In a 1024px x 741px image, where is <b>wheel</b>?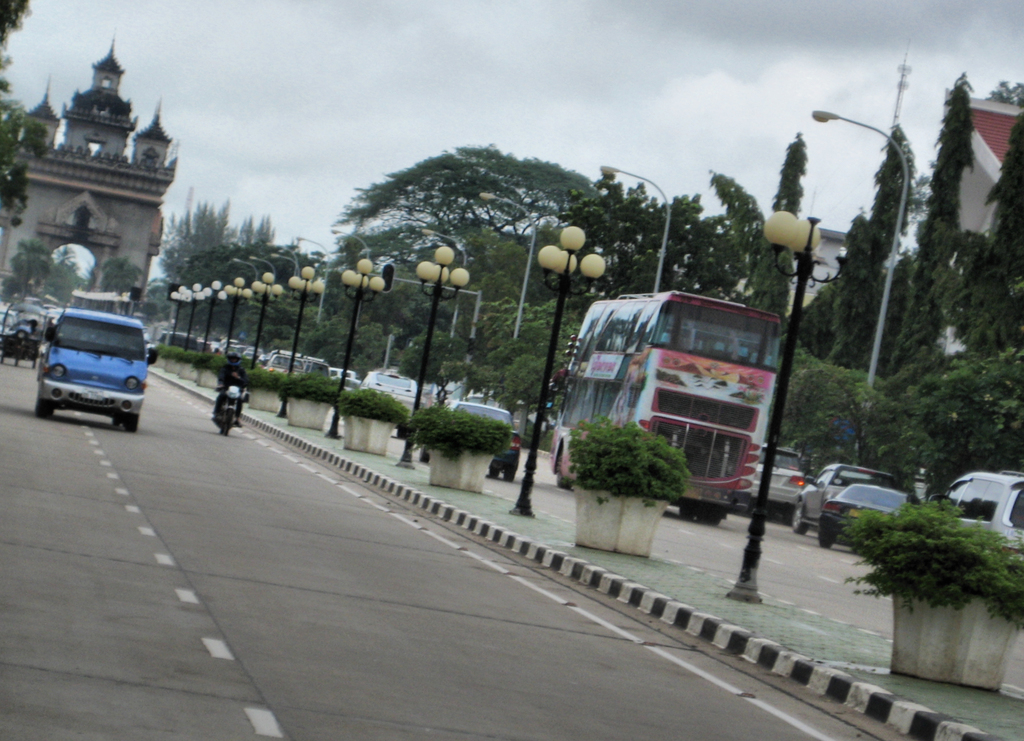
793/500/808/537.
